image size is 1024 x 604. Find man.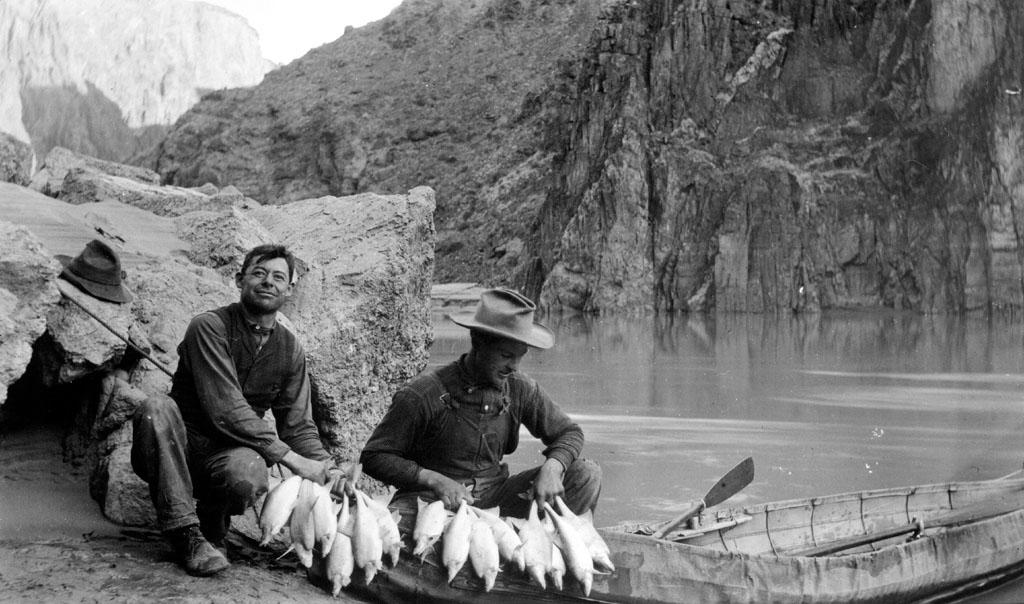
356 287 601 552.
